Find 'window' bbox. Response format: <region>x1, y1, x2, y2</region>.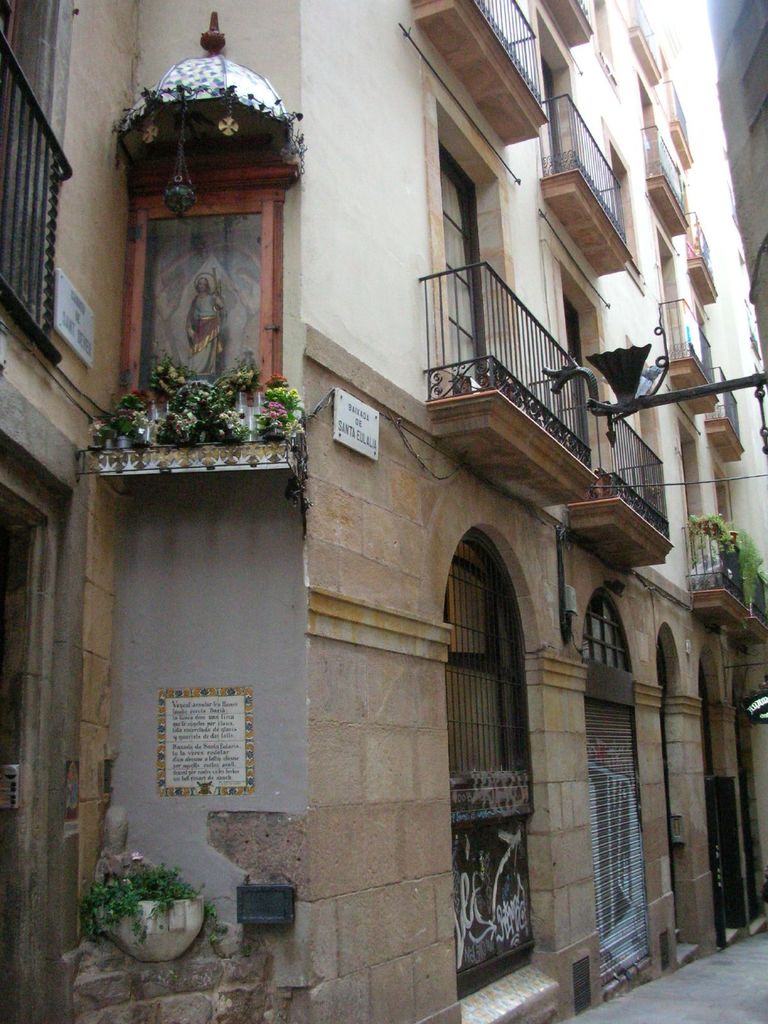
<region>457, 474, 548, 881</region>.
